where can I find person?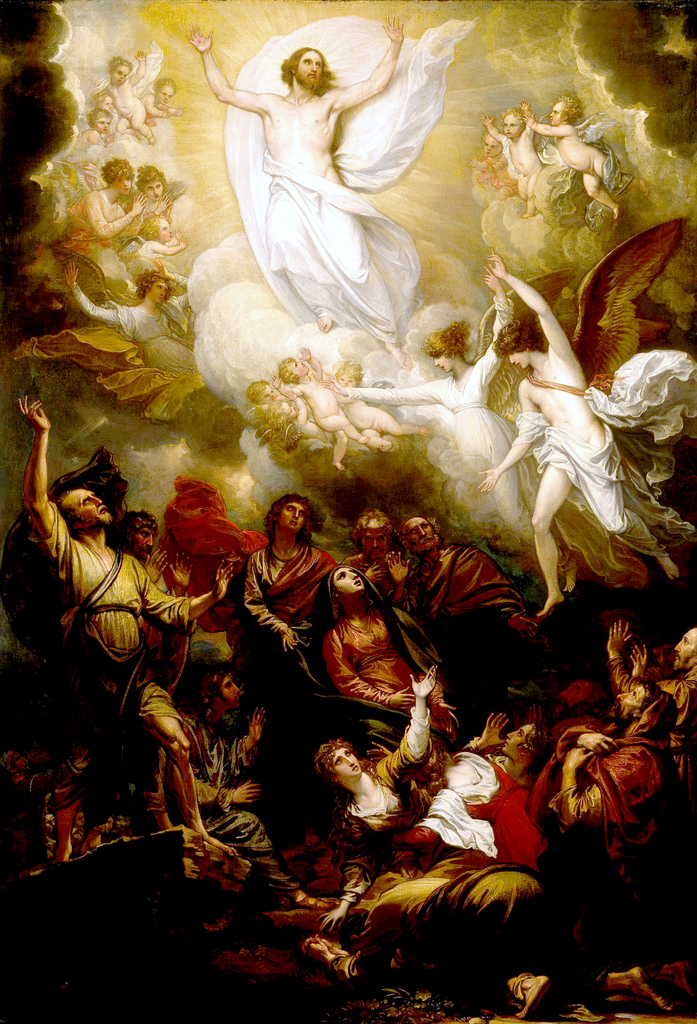
You can find it at bbox(95, 50, 158, 145).
